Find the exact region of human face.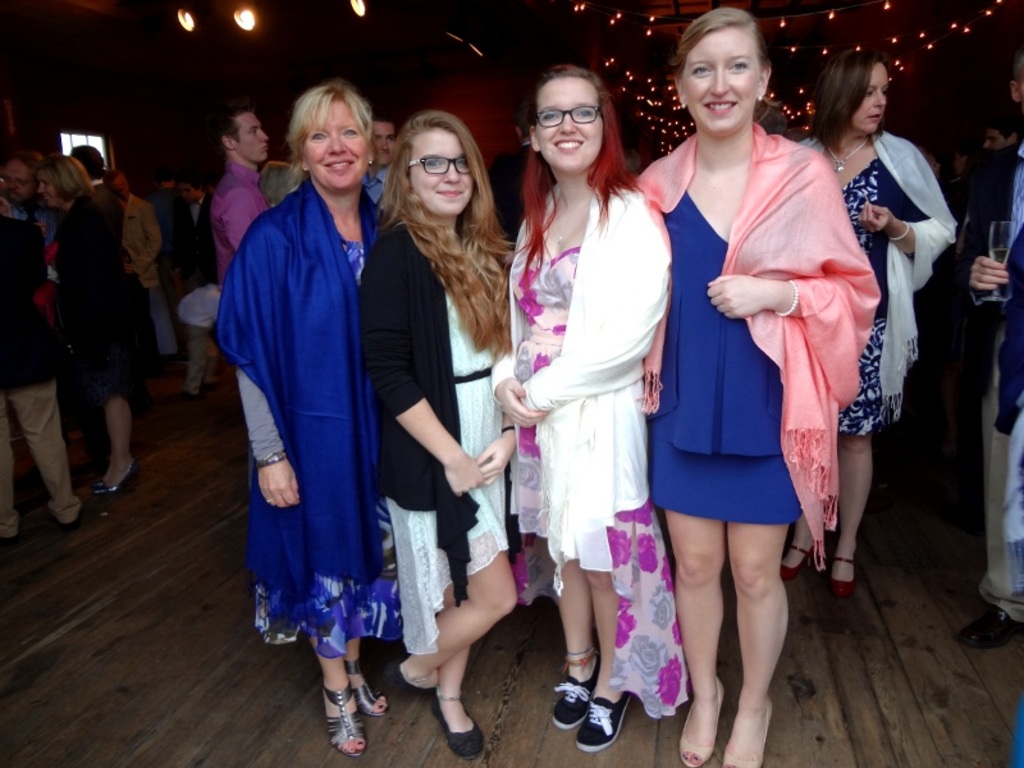
Exact region: 36 174 63 209.
